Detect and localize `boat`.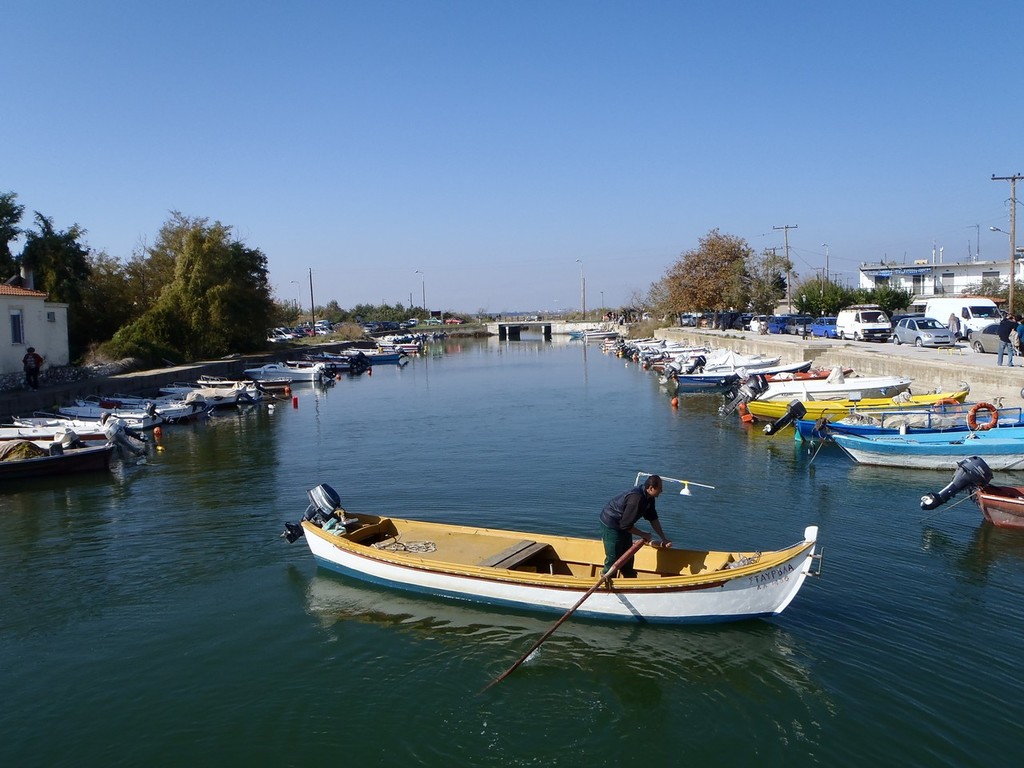
Localized at box=[922, 454, 1022, 531].
